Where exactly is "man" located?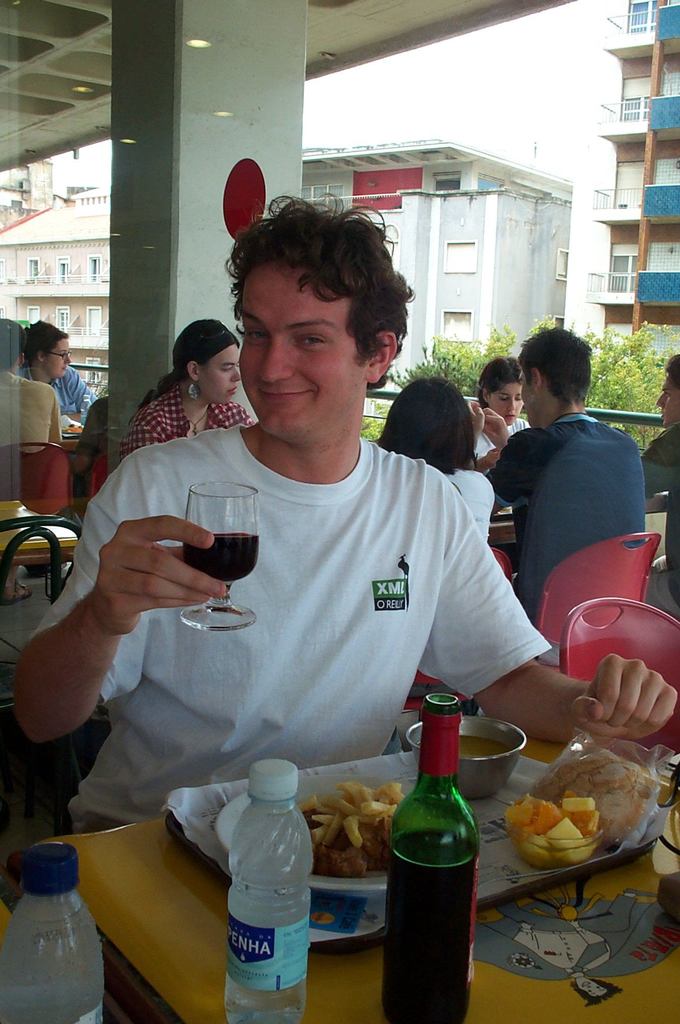
Its bounding box is [left=0, top=314, right=65, bottom=605].
